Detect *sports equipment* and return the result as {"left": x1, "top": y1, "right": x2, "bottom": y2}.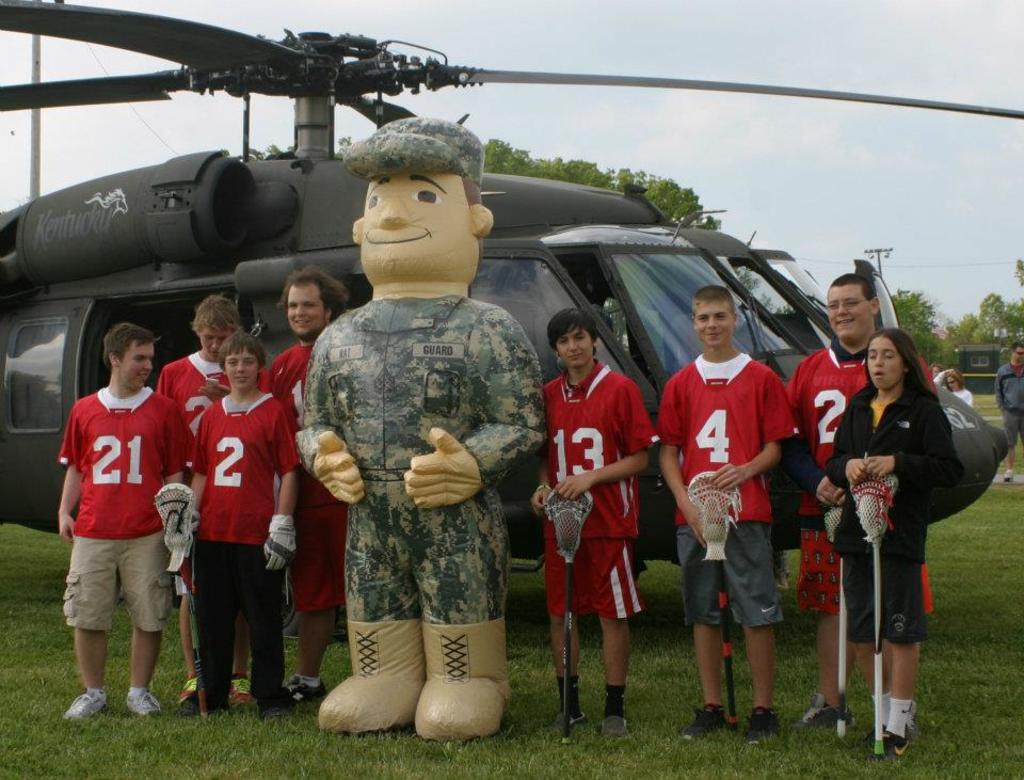
{"left": 828, "top": 553, "right": 849, "bottom": 753}.
